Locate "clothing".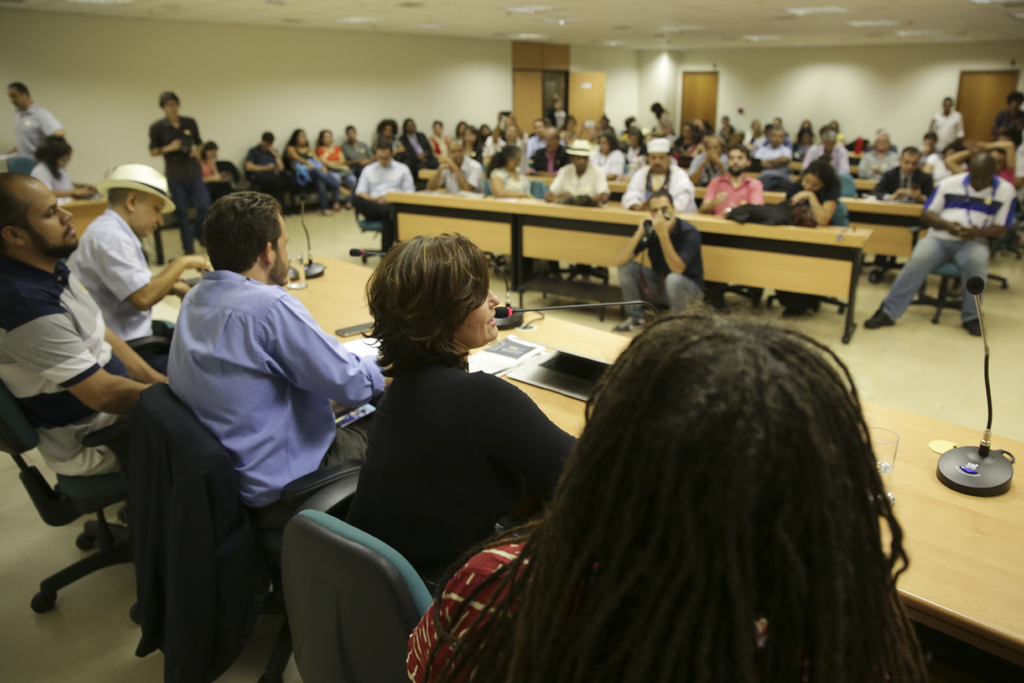
Bounding box: [327,306,562,591].
